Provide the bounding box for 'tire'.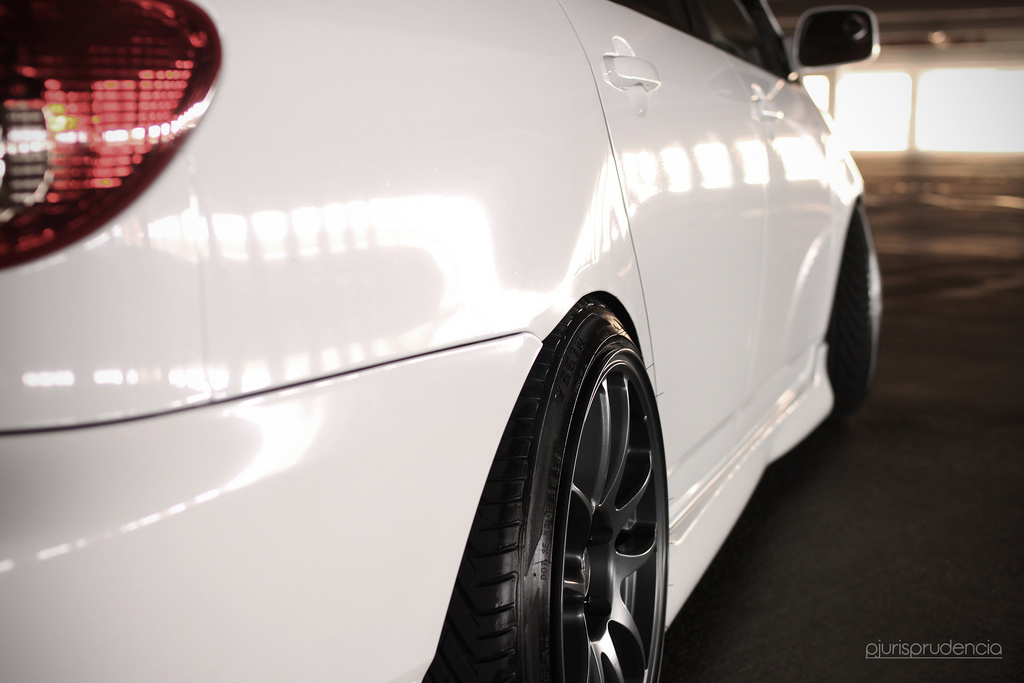
<region>829, 193, 887, 413</region>.
